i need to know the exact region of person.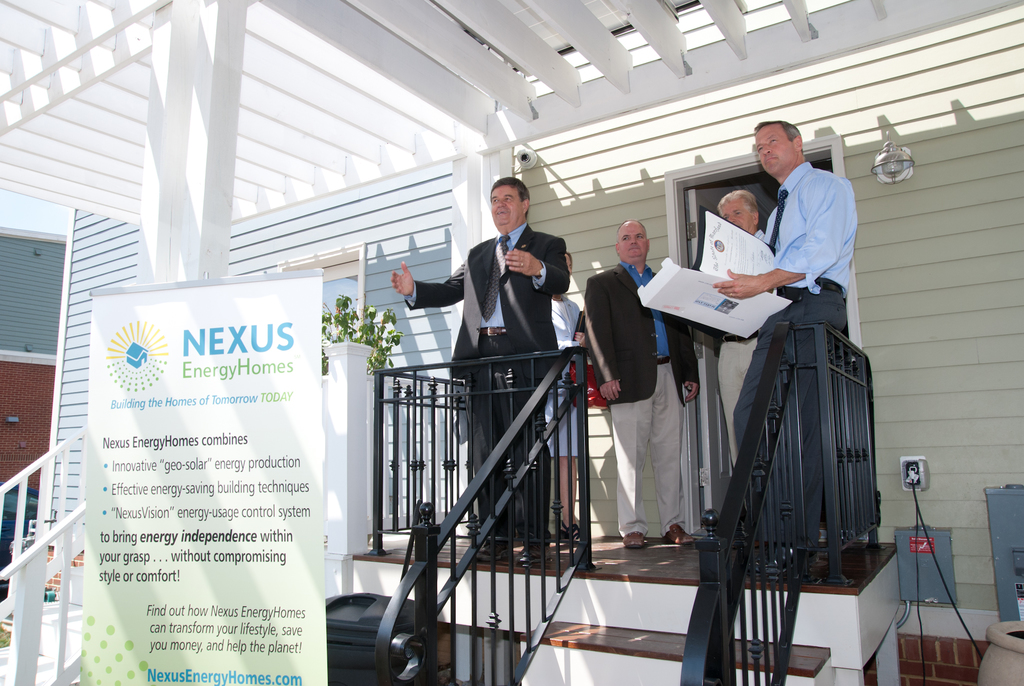
Region: detection(702, 134, 861, 578).
